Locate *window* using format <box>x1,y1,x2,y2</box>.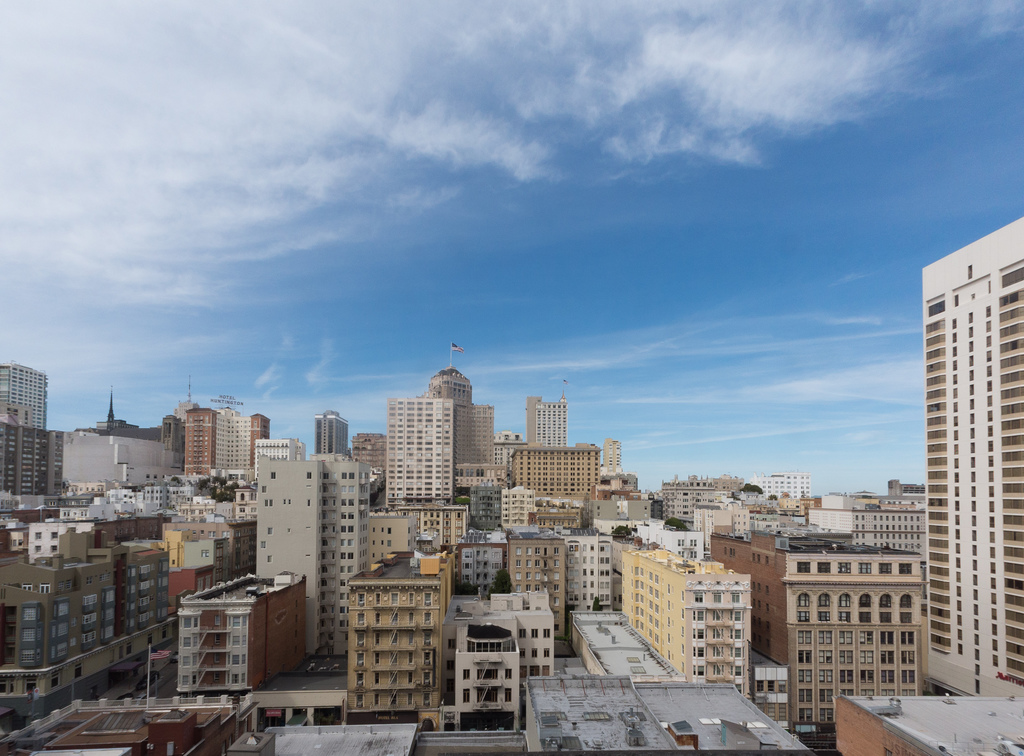
<box>837,591,852,607</box>.
